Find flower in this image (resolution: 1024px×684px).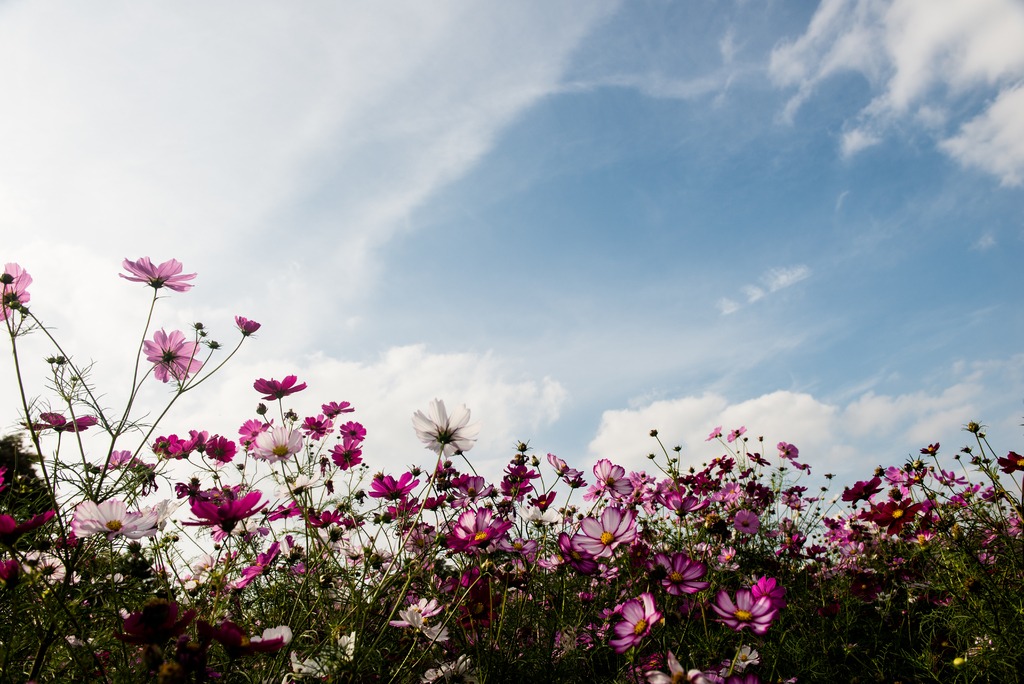
(235,537,273,587).
